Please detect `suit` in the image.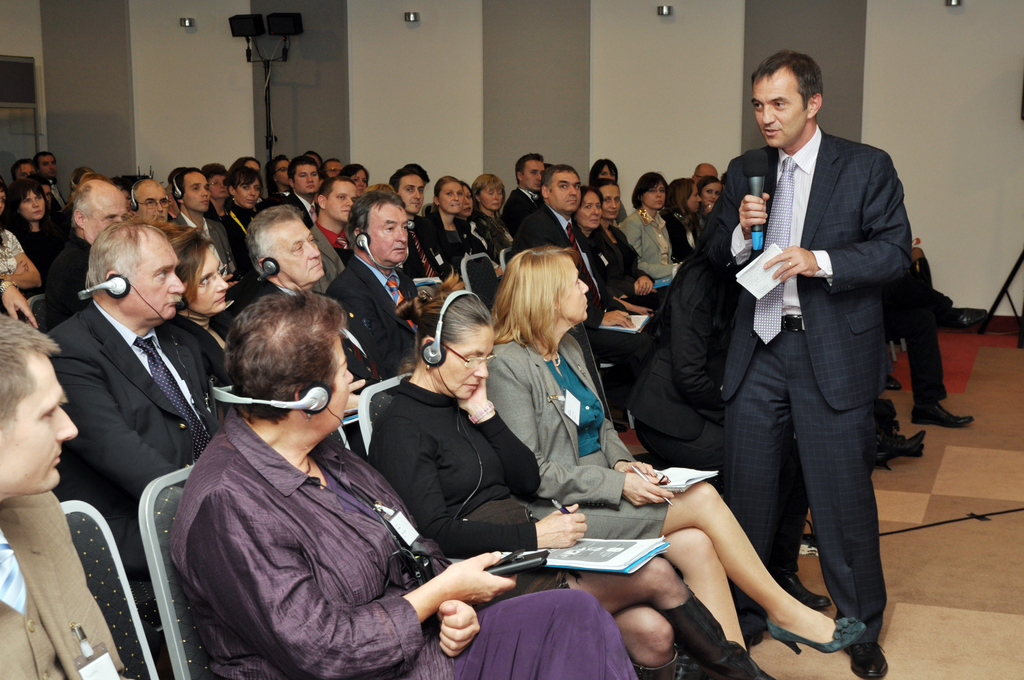
x1=504 y1=202 x2=650 y2=419.
